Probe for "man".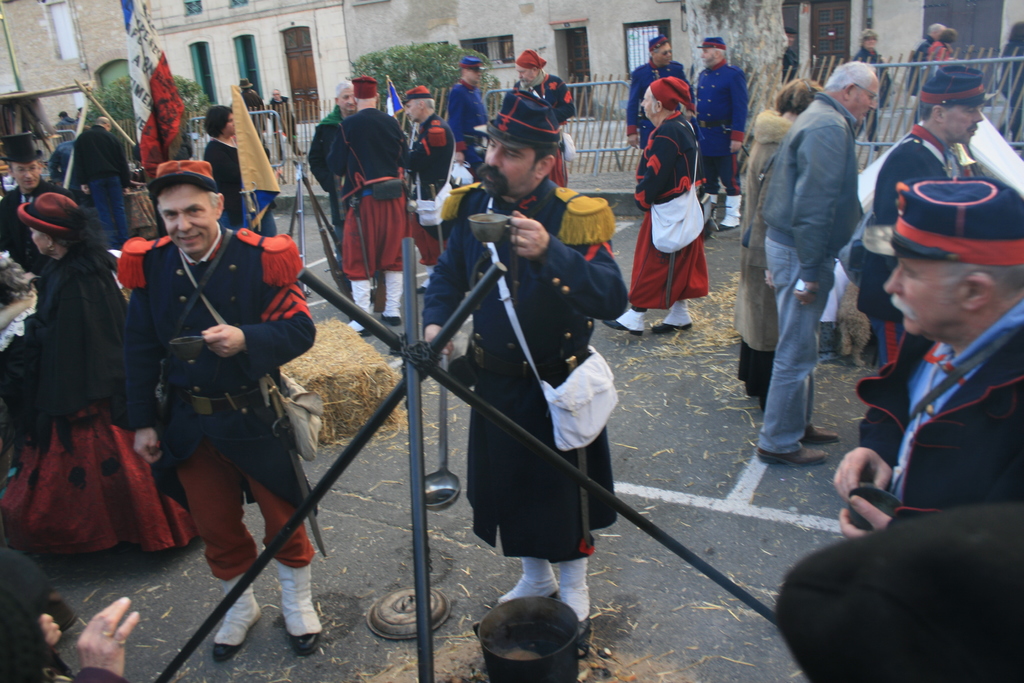
Probe result: box(449, 56, 495, 179).
